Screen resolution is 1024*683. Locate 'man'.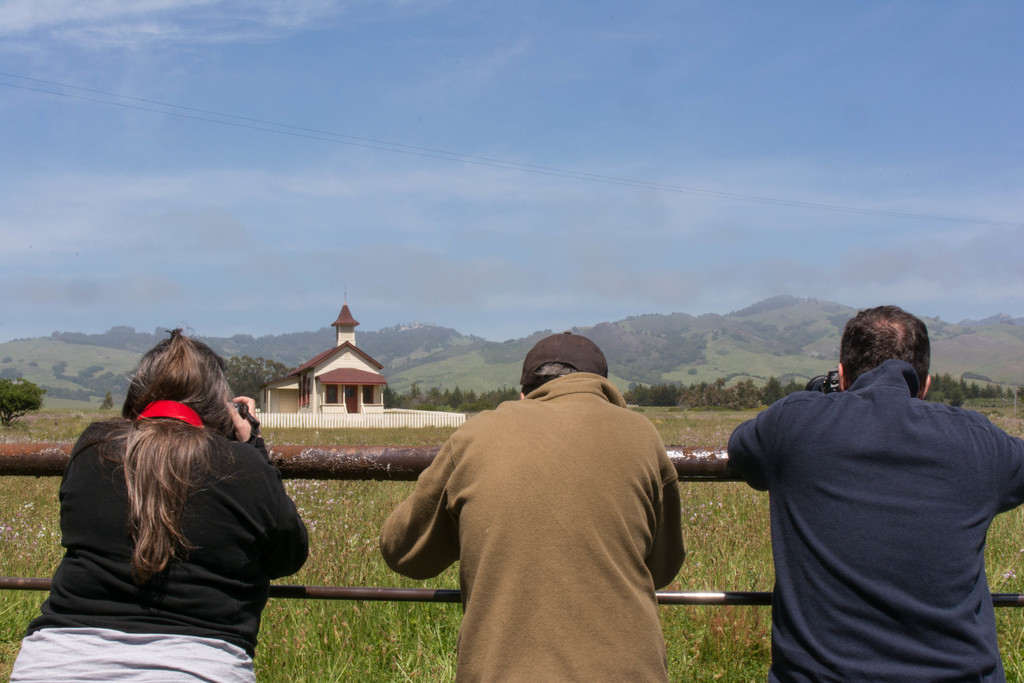
pyautogui.locateOnScreen(381, 329, 687, 682).
